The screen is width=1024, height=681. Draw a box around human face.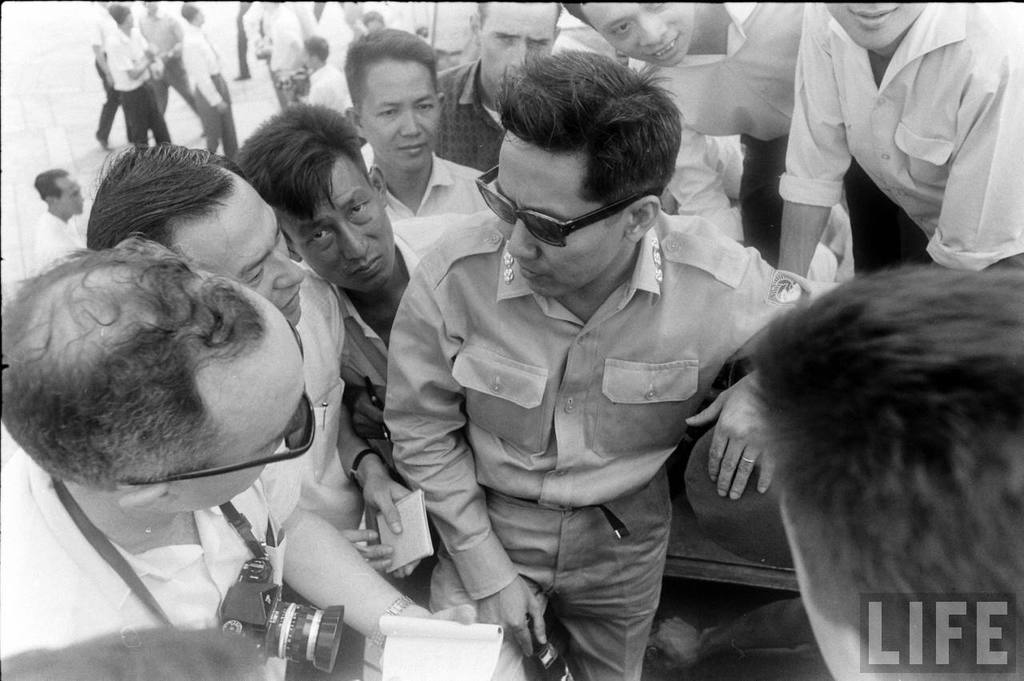
{"left": 364, "top": 59, "right": 443, "bottom": 173}.
